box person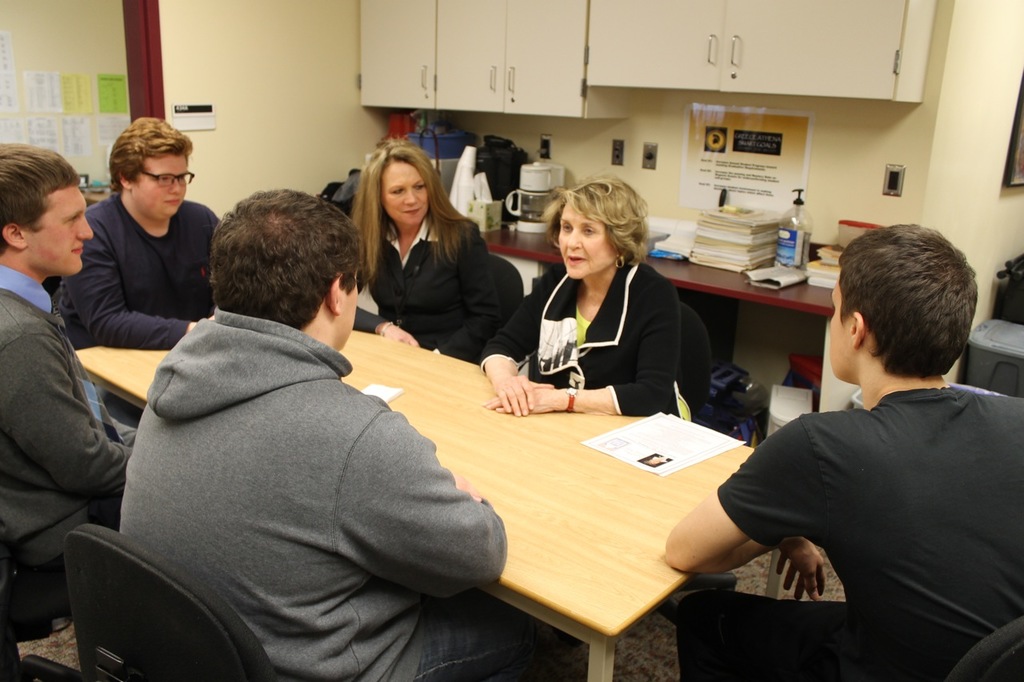
[476, 168, 682, 416]
